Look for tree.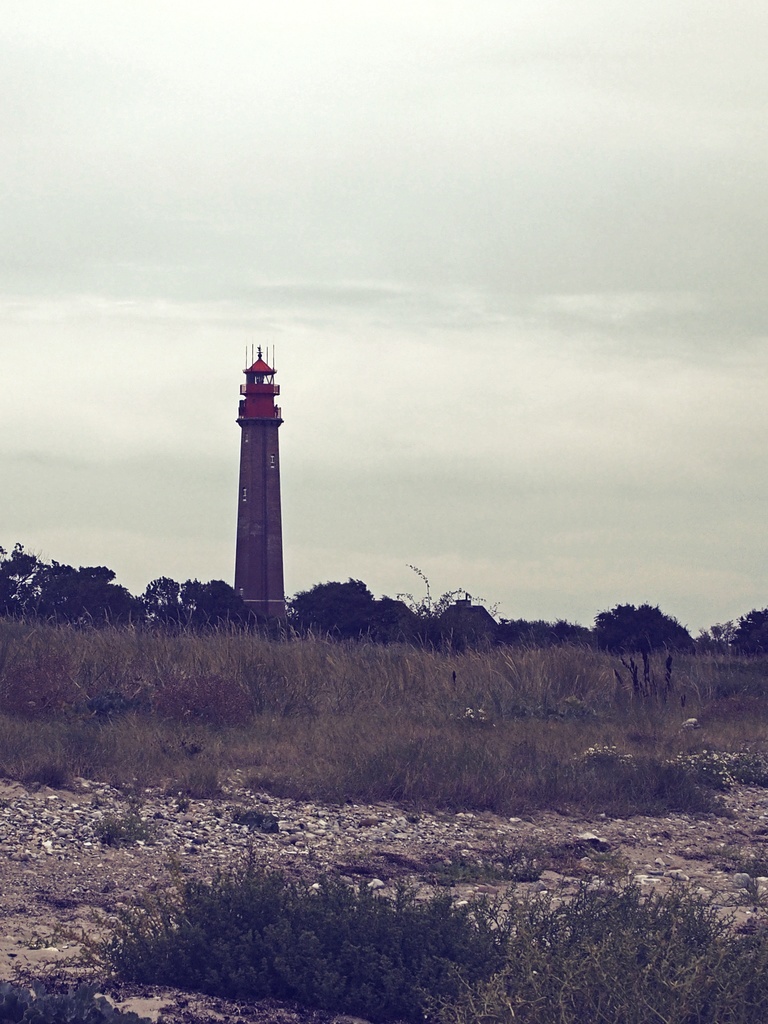
Found: Rect(38, 561, 75, 605).
